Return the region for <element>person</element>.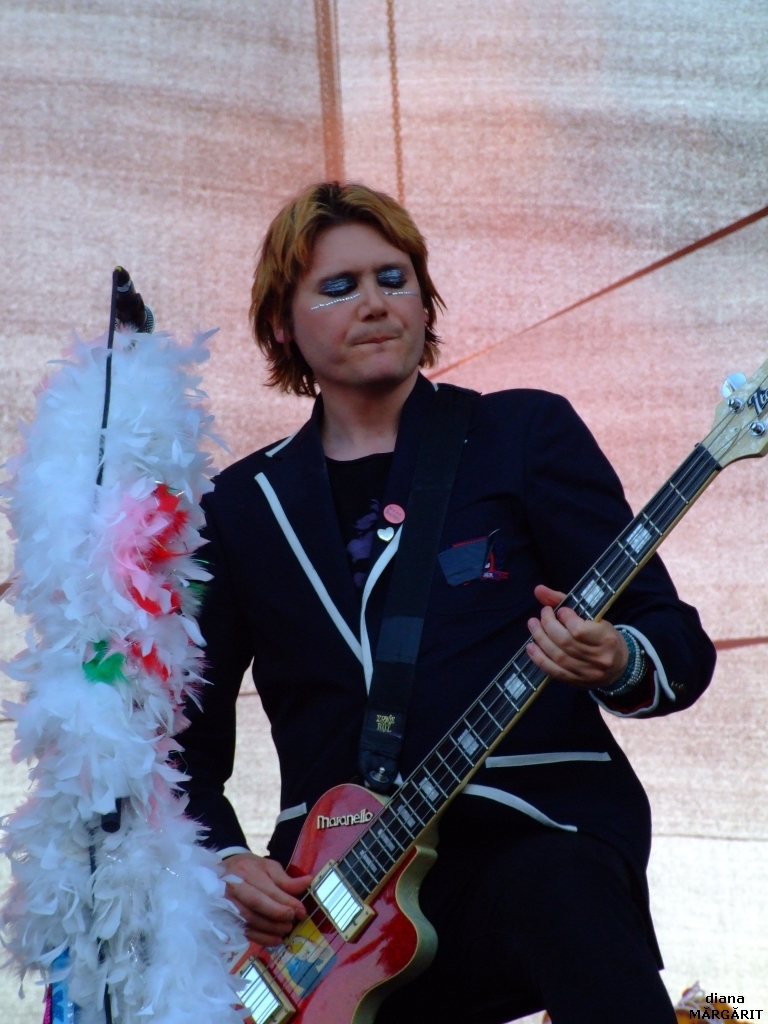
box(161, 179, 721, 1023).
